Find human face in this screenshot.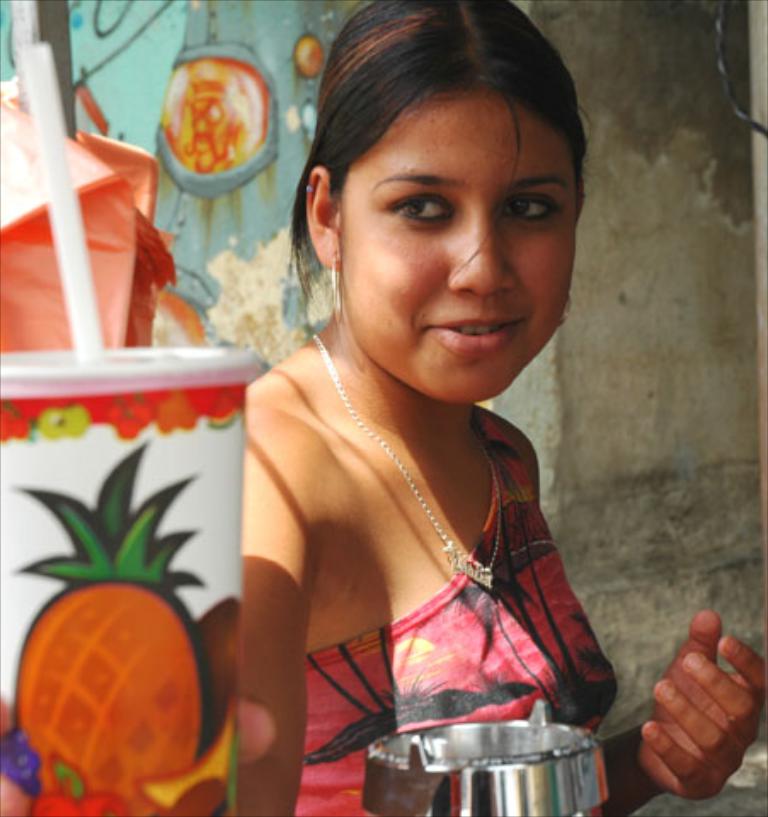
The bounding box for human face is (344,94,577,403).
